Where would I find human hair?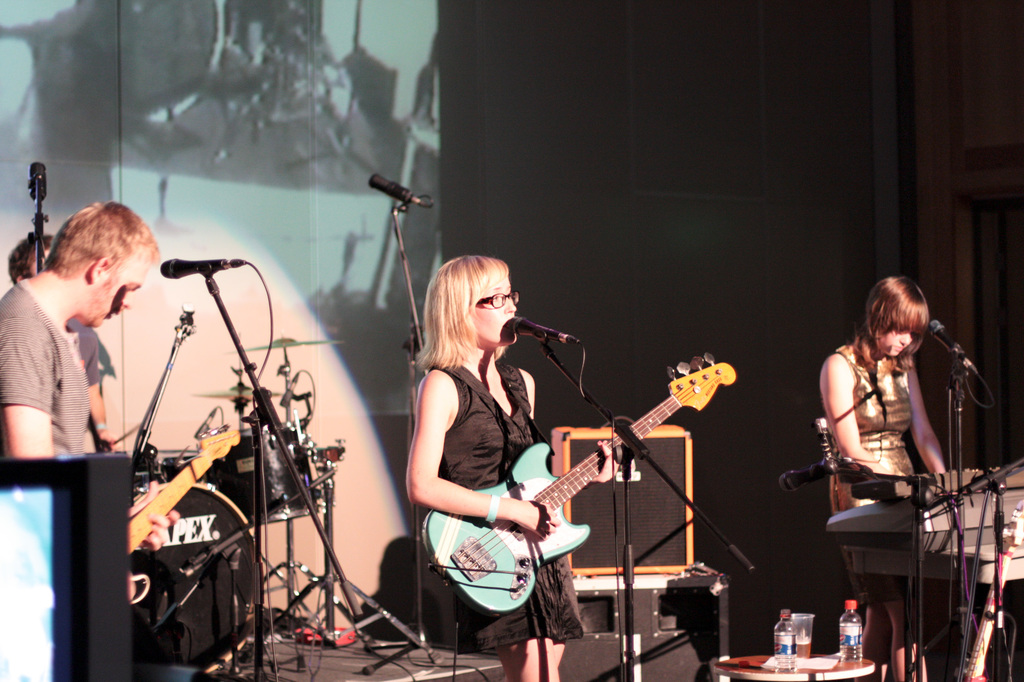
At (7, 232, 63, 280).
